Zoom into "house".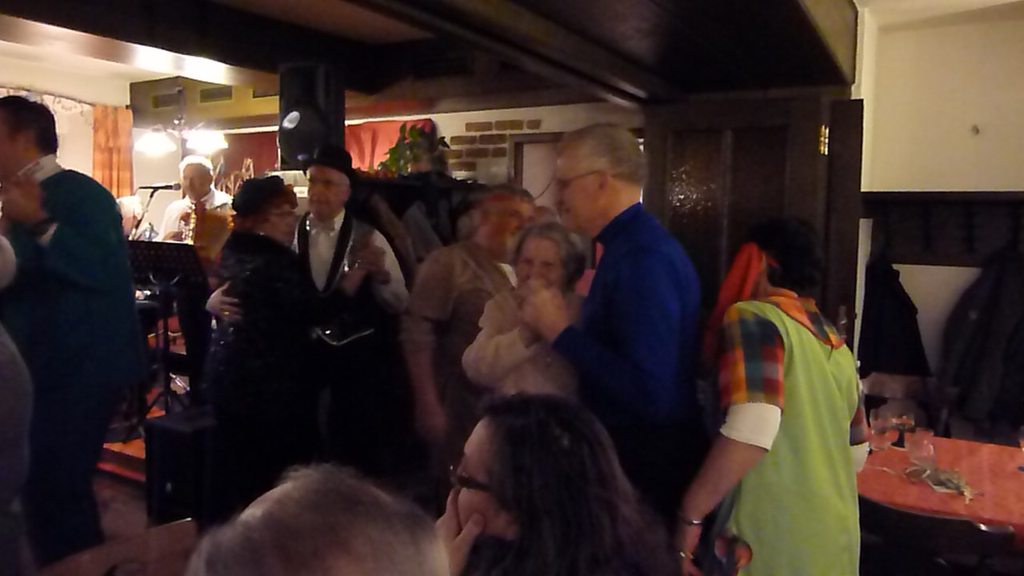
Zoom target: x1=0, y1=0, x2=1023, y2=575.
